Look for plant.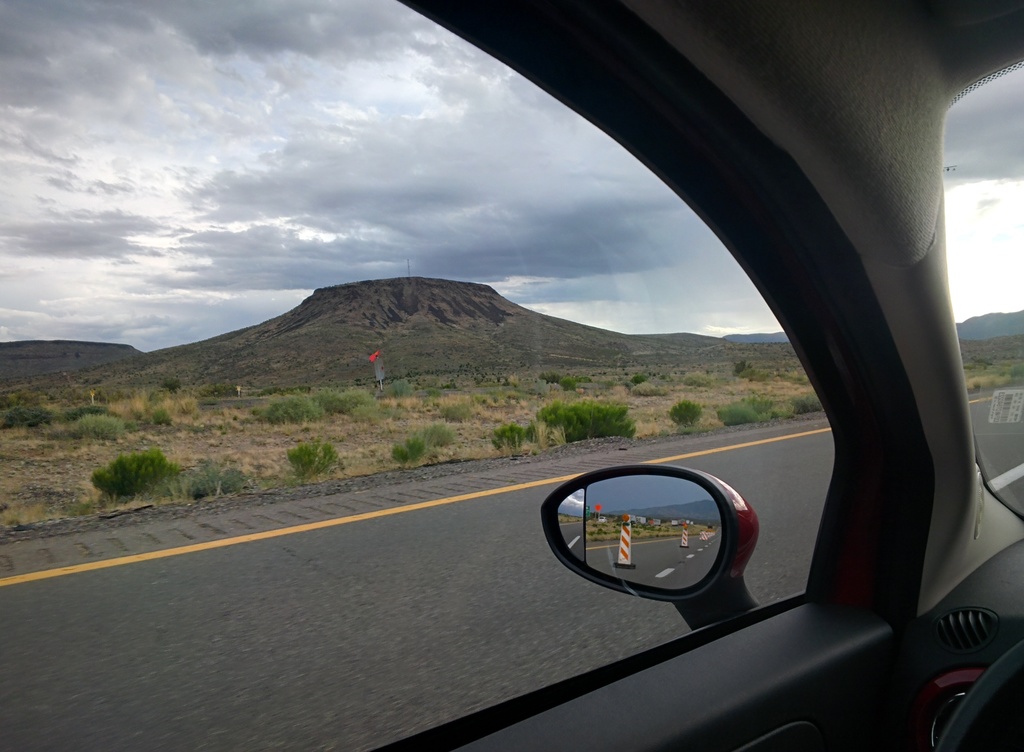
Found: box(543, 405, 640, 444).
